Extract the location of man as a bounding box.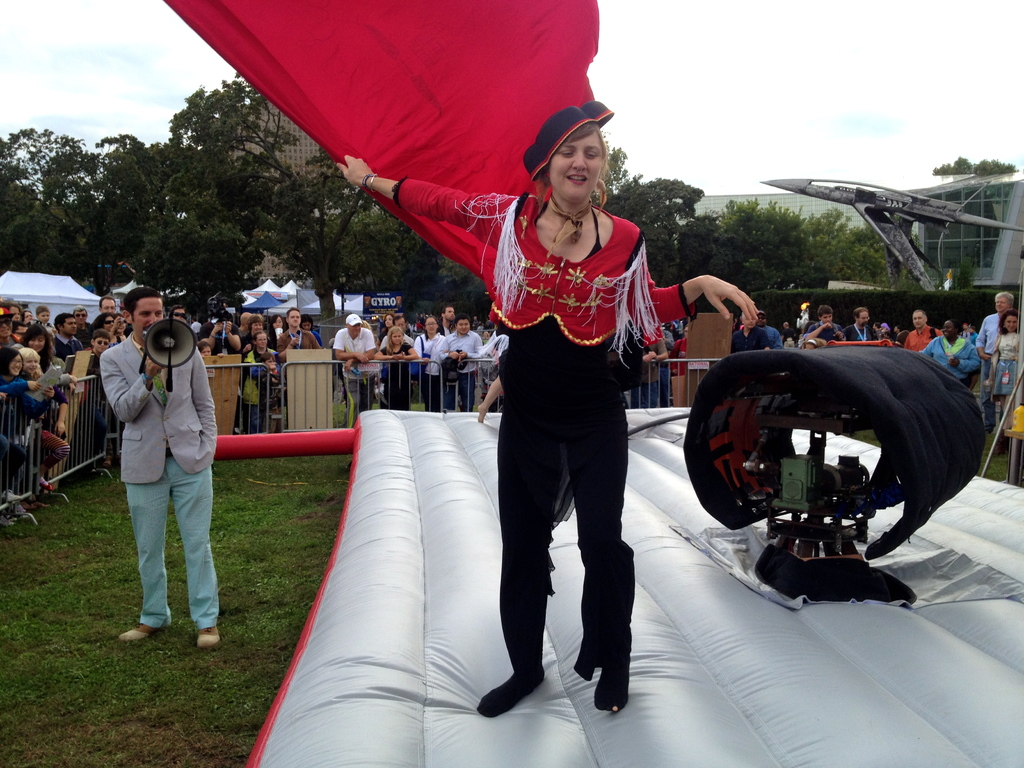
[left=100, top=278, right=220, bottom=659].
